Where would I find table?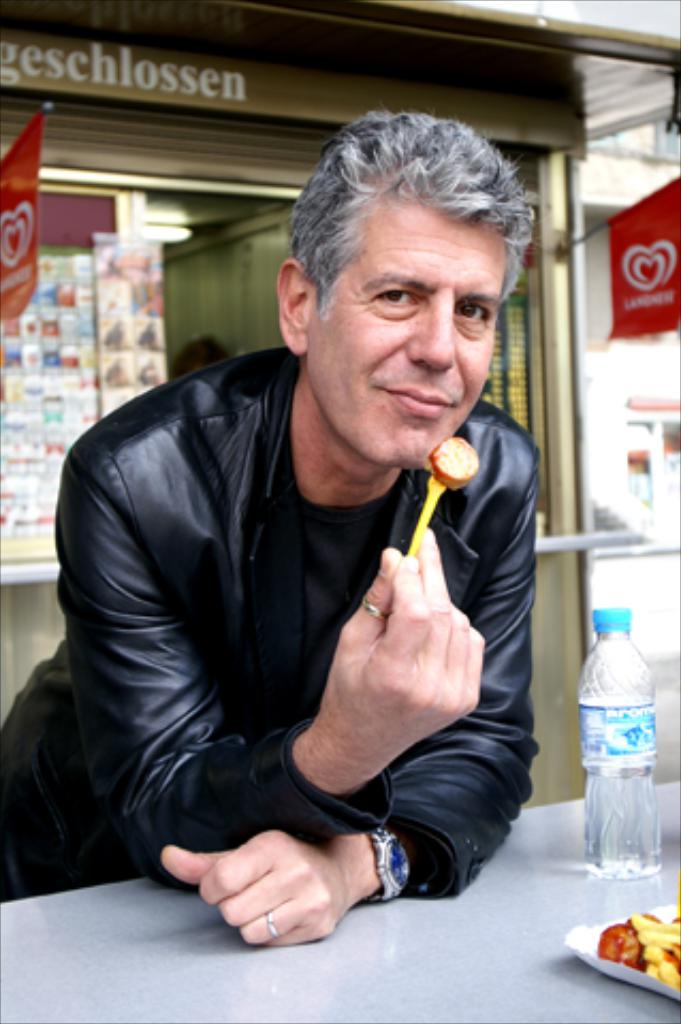
At <bbox>0, 774, 679, 1022</bbox>.
